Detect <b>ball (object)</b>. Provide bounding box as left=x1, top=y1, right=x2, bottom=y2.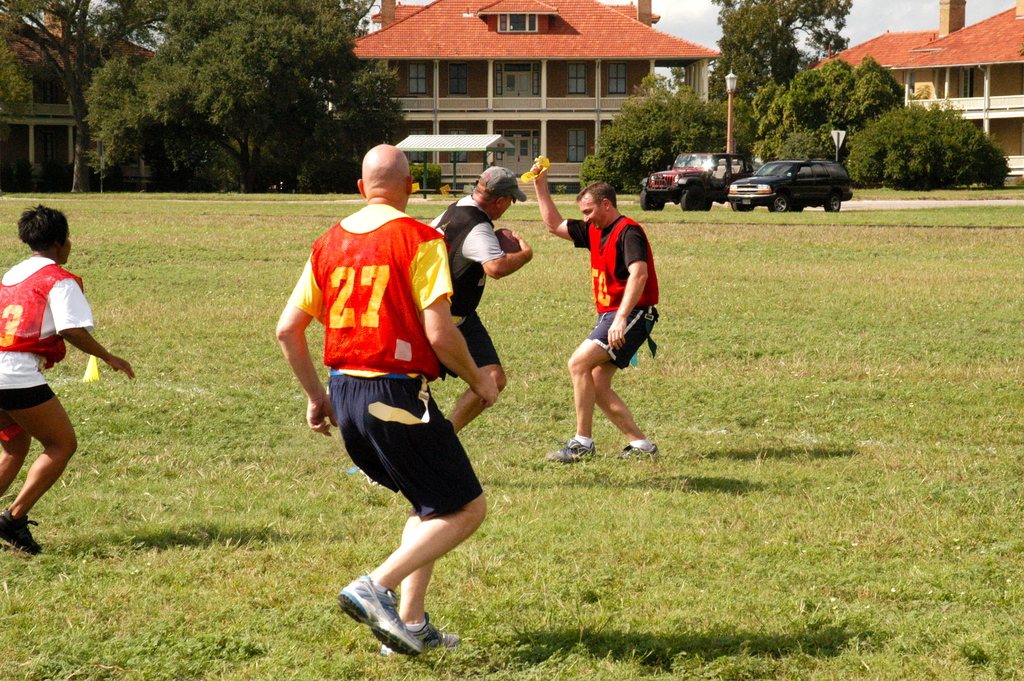
left=496, top=227, right=522, bottom=252.
